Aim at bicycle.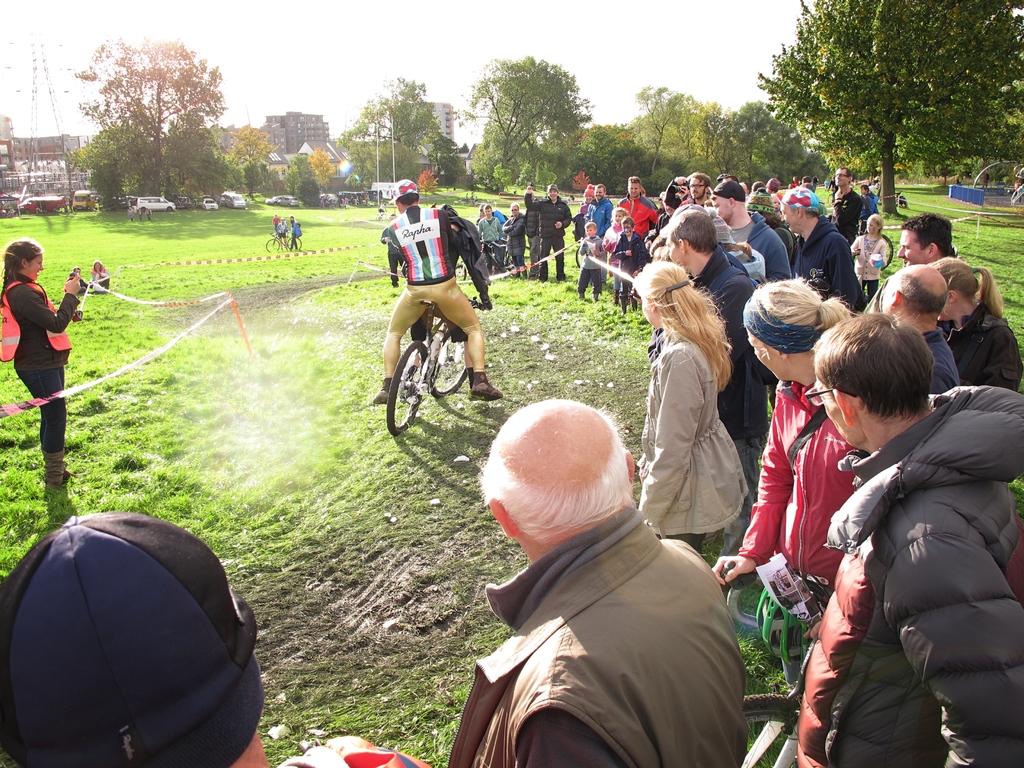
Aimed at 384:273:492:438.
